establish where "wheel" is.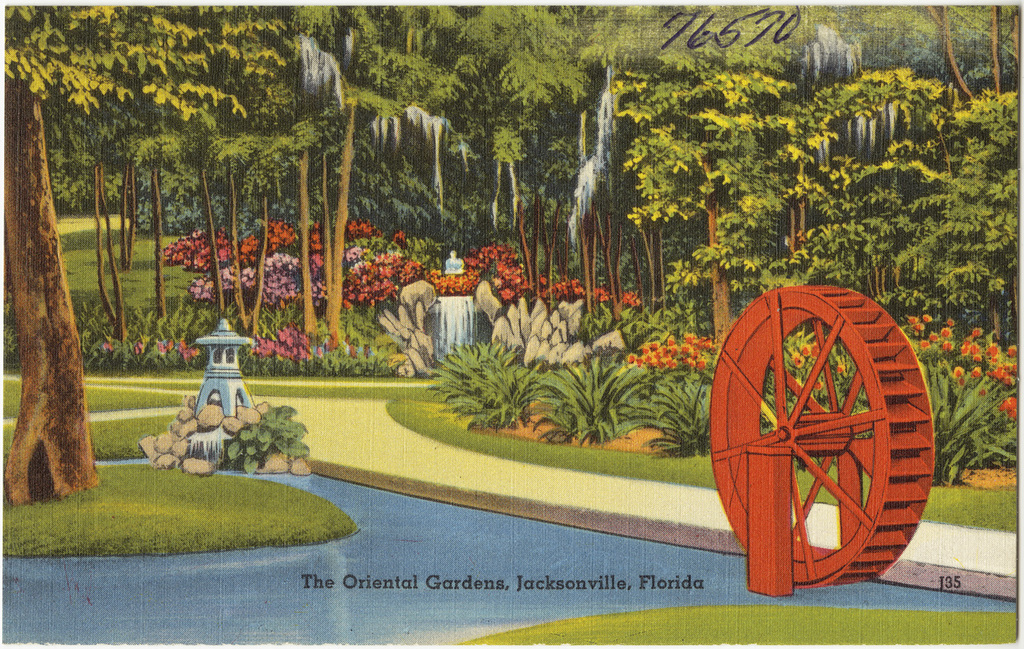
Established at box(709, 279, 913, 575).
